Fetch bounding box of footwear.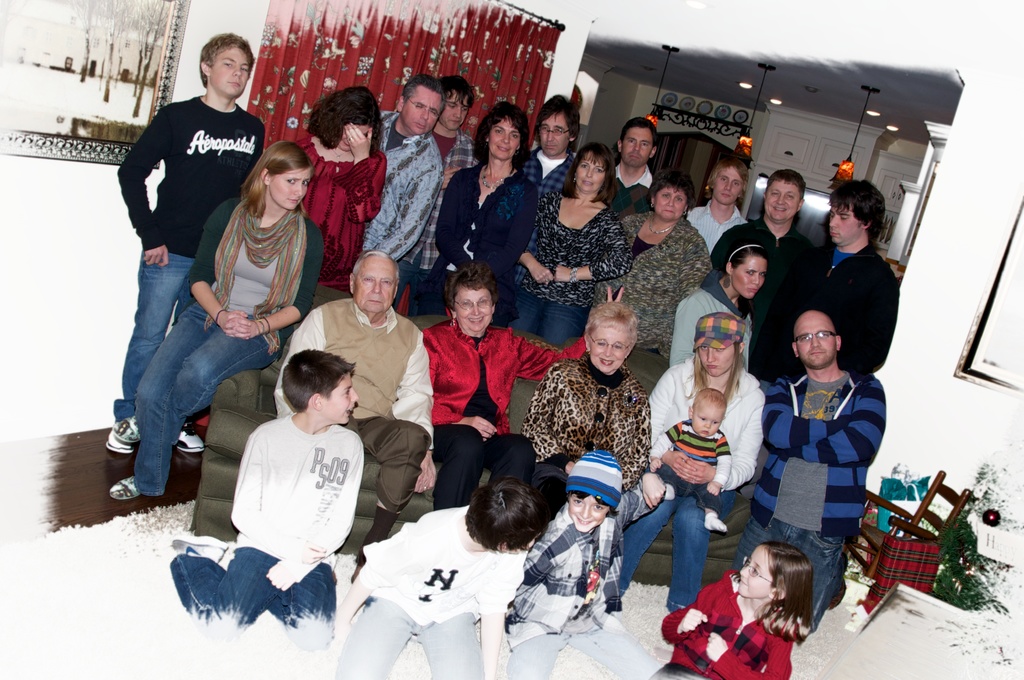
Bbox: x1=113 y1=480 x2=137 y2=499.
